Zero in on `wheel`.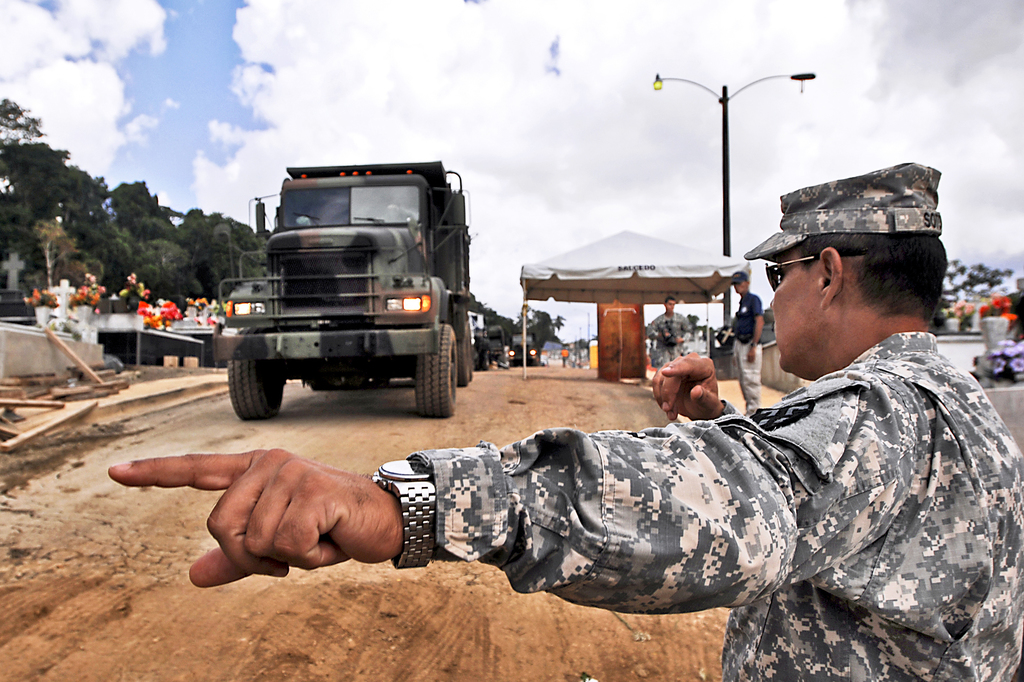
Zeroed in: (x1=415, y1=322, x2=454, y2=416).
